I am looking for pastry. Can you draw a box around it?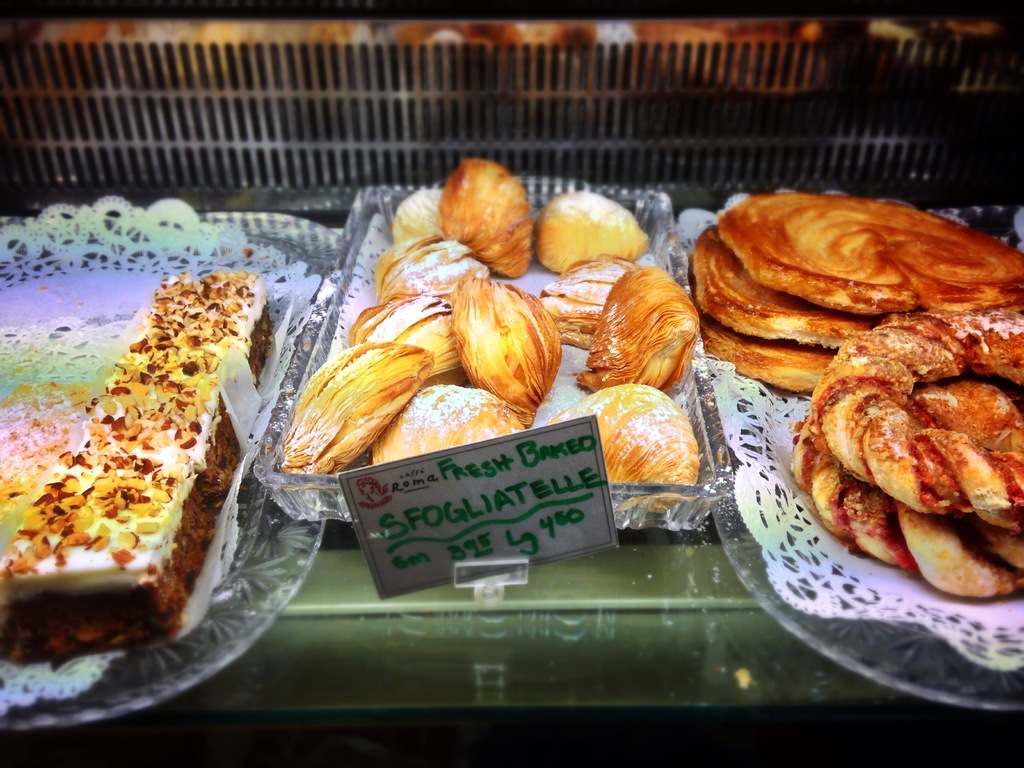
Sure, the bounding box is x1=0, y1=276, x2=273, y2=664.
